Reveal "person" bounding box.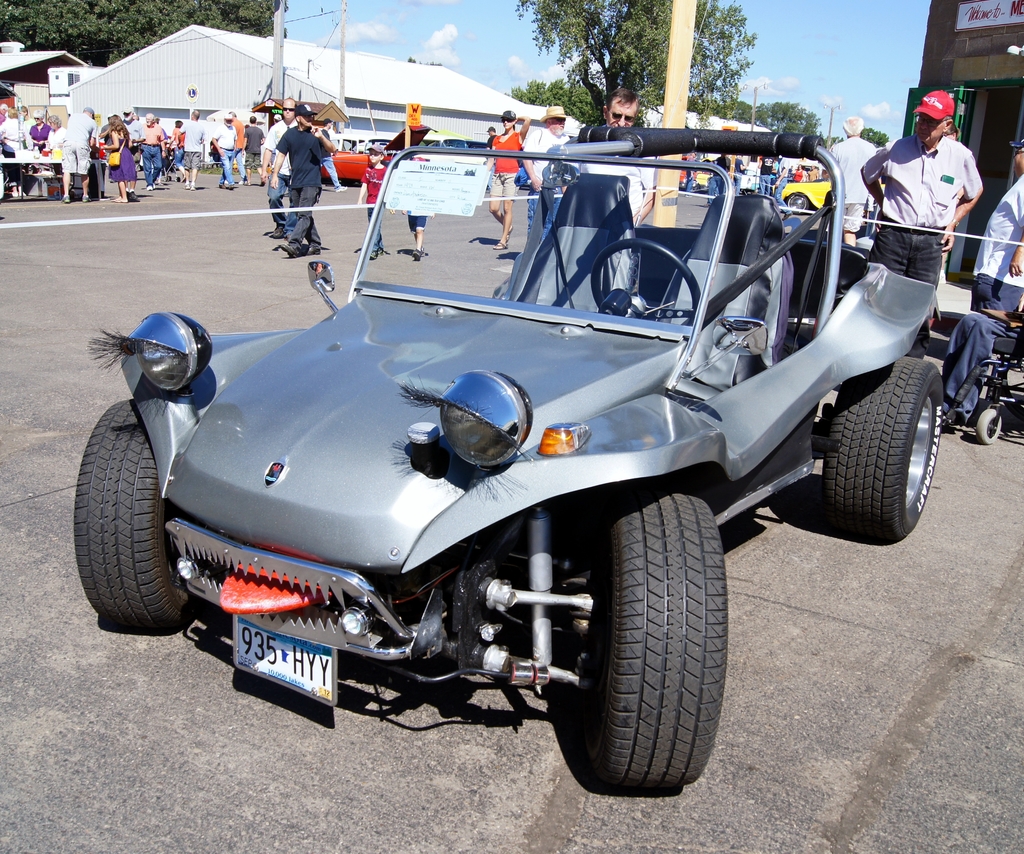
Revealed: box(861, 84, 982, 348).
